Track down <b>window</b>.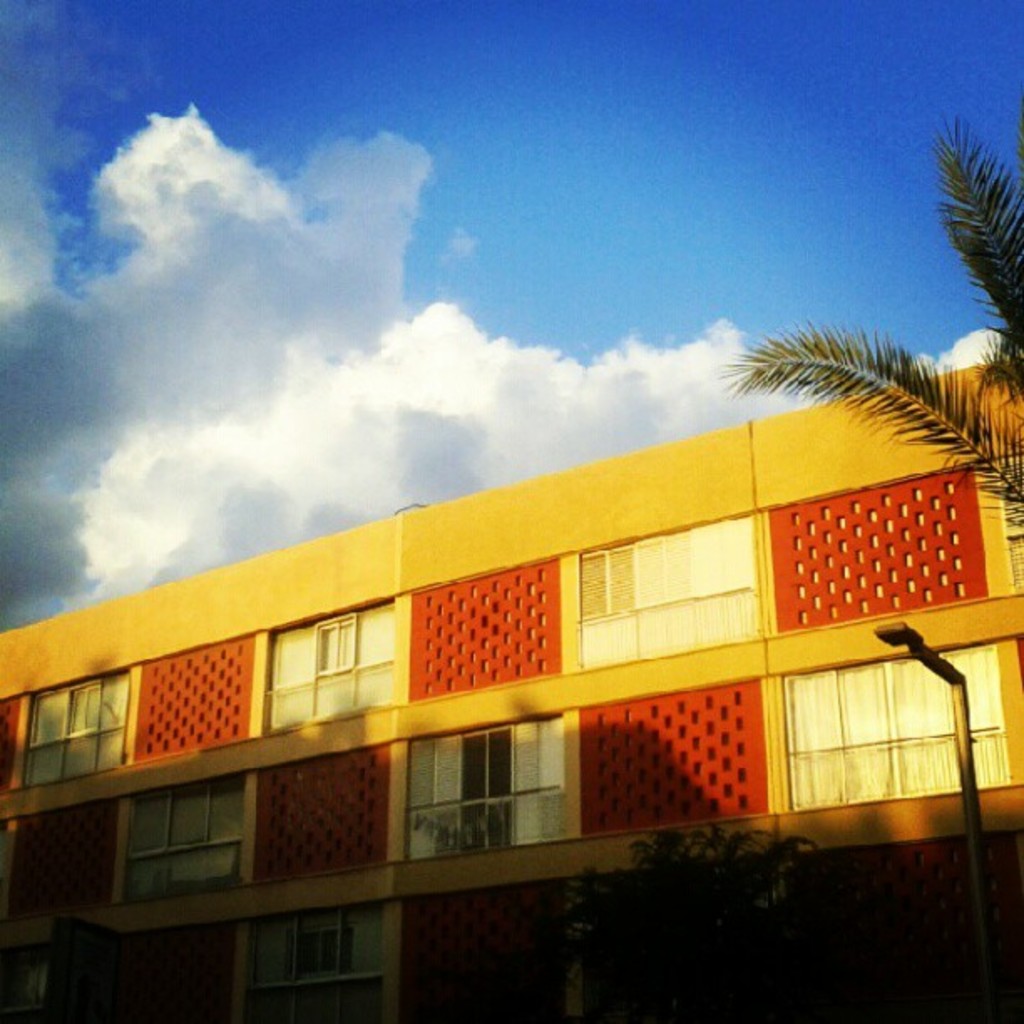
Tracked to (left=226, top=907, right=392, bottom=1022).
